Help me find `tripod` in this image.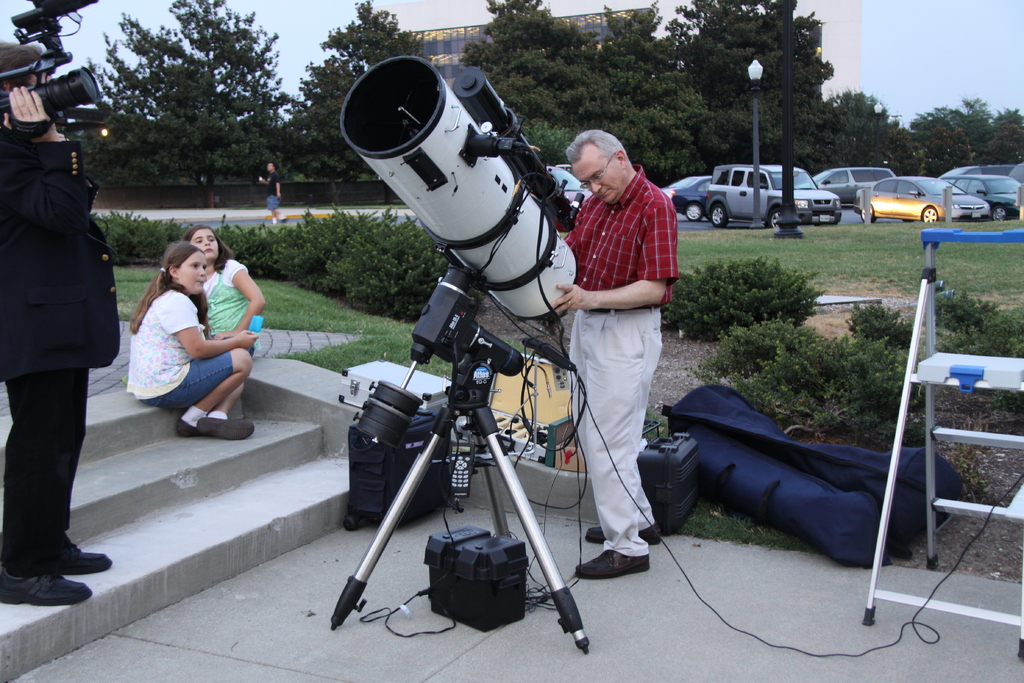
Found it: select_region(326, 263, 590, 655).
